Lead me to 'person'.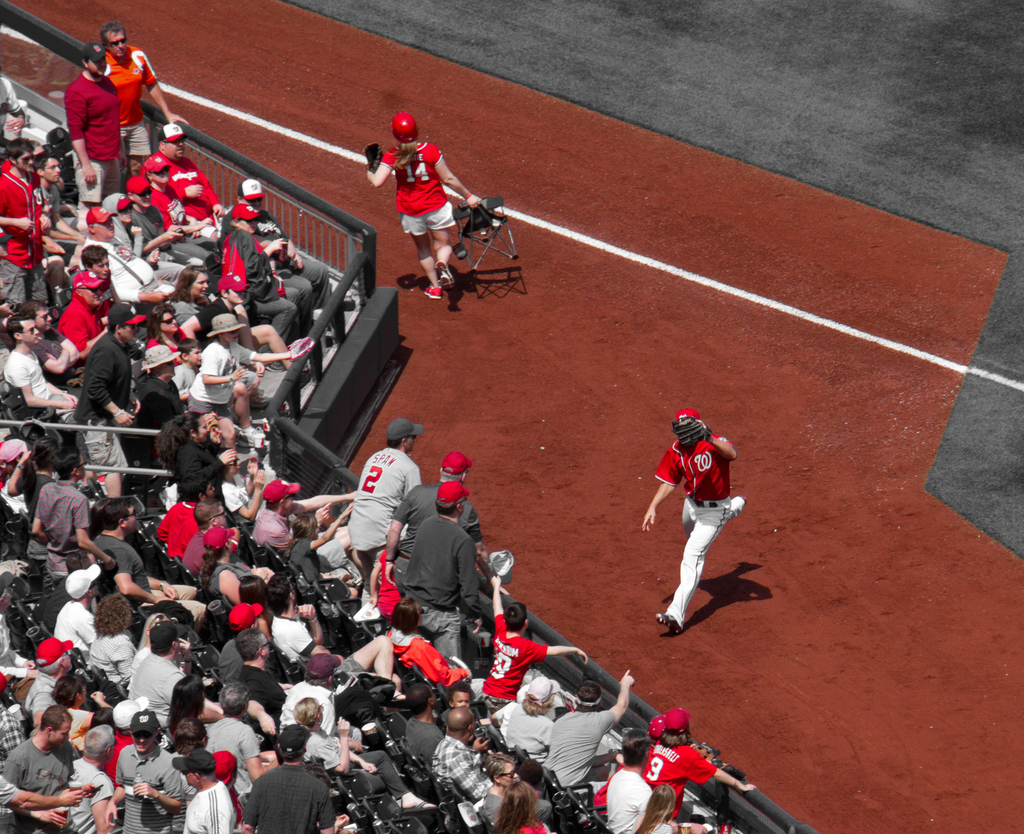
Lead to pyautogui.locateOnScreen(605, 724, 697, 830).
